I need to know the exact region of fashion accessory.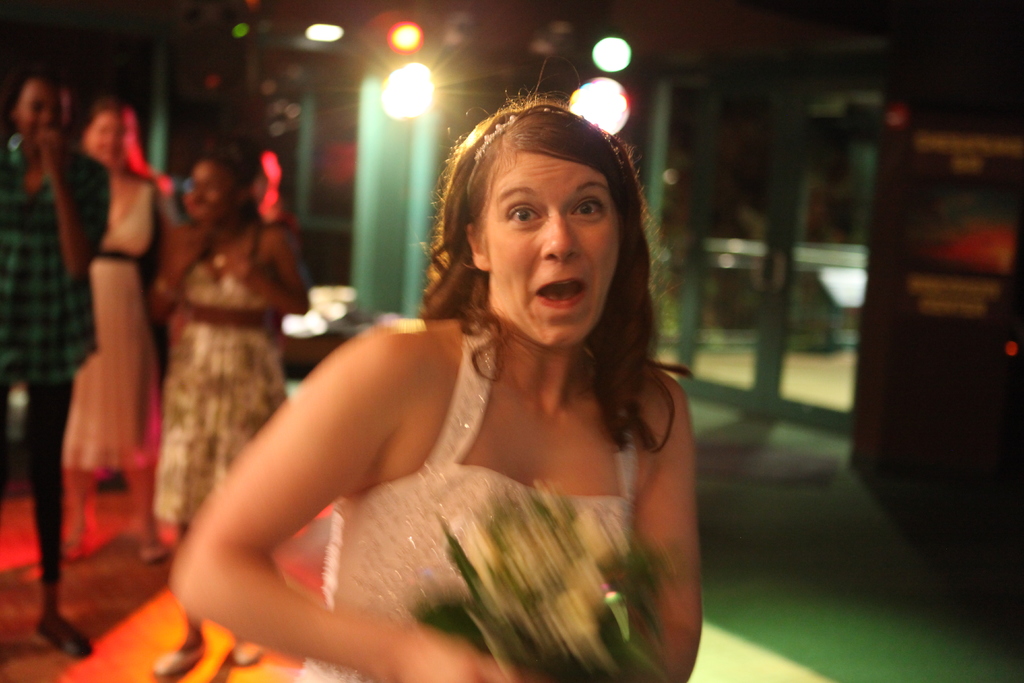
Region: [left=473, top=109, right=561, bottom=190].
